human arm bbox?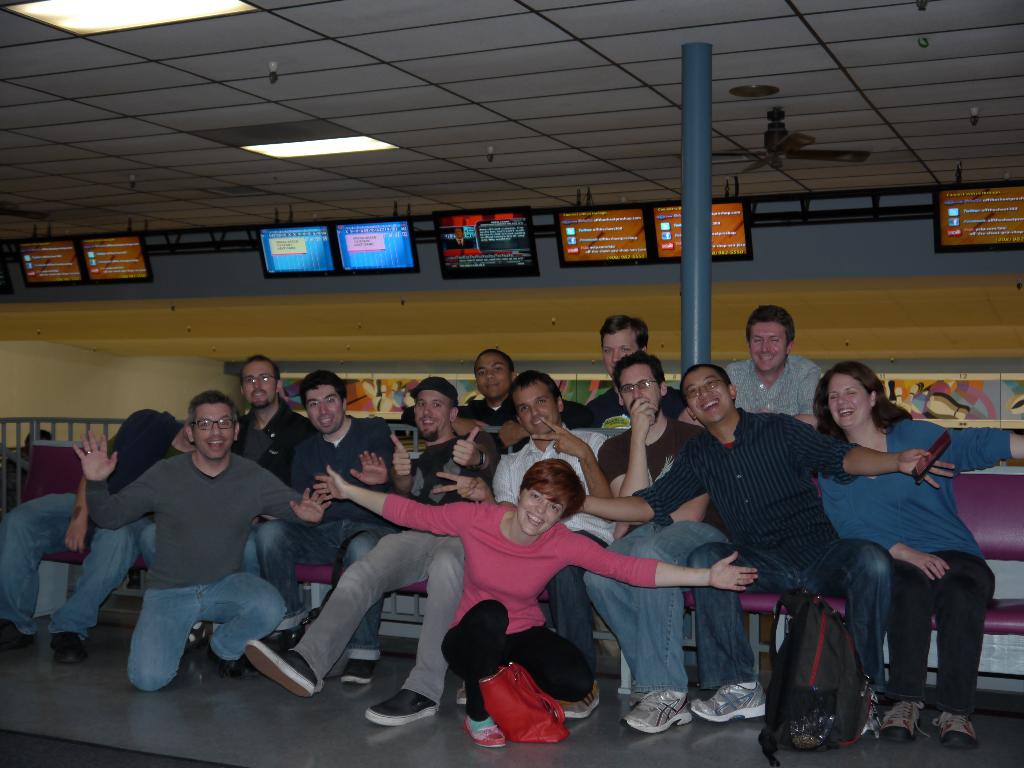
pyautogui.locateOnScreen(71, 429, 163, 533)
